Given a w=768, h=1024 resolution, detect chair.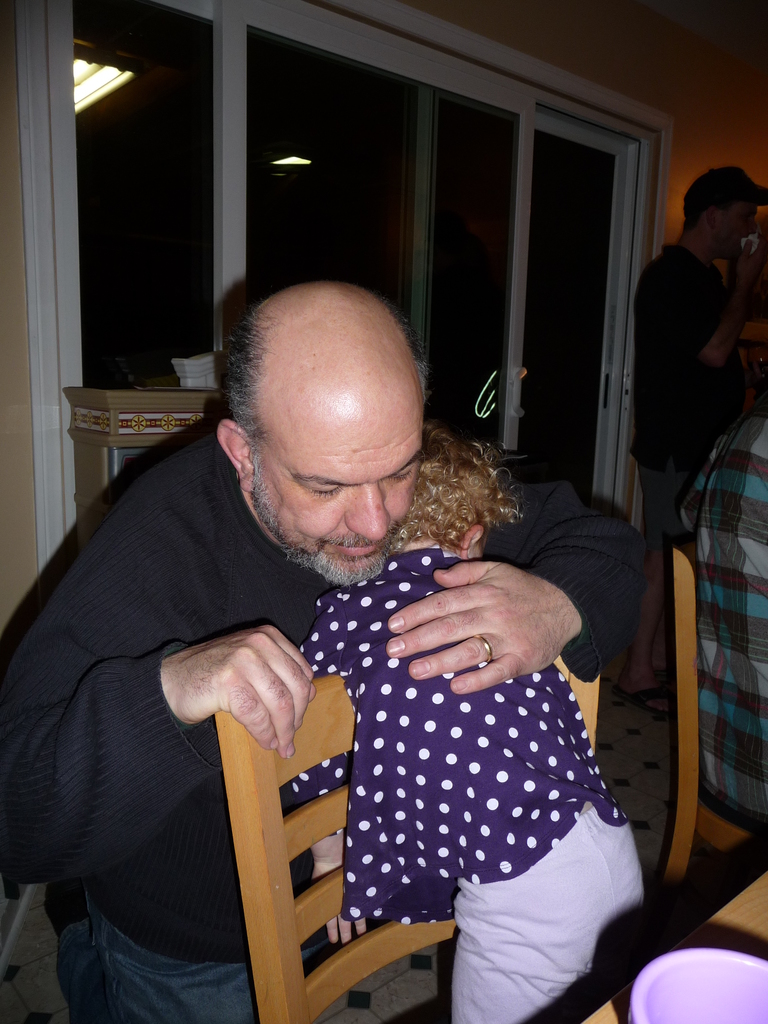
{"x1": 179, "y1": 595, "x2": 568, "y2": 1023}.
